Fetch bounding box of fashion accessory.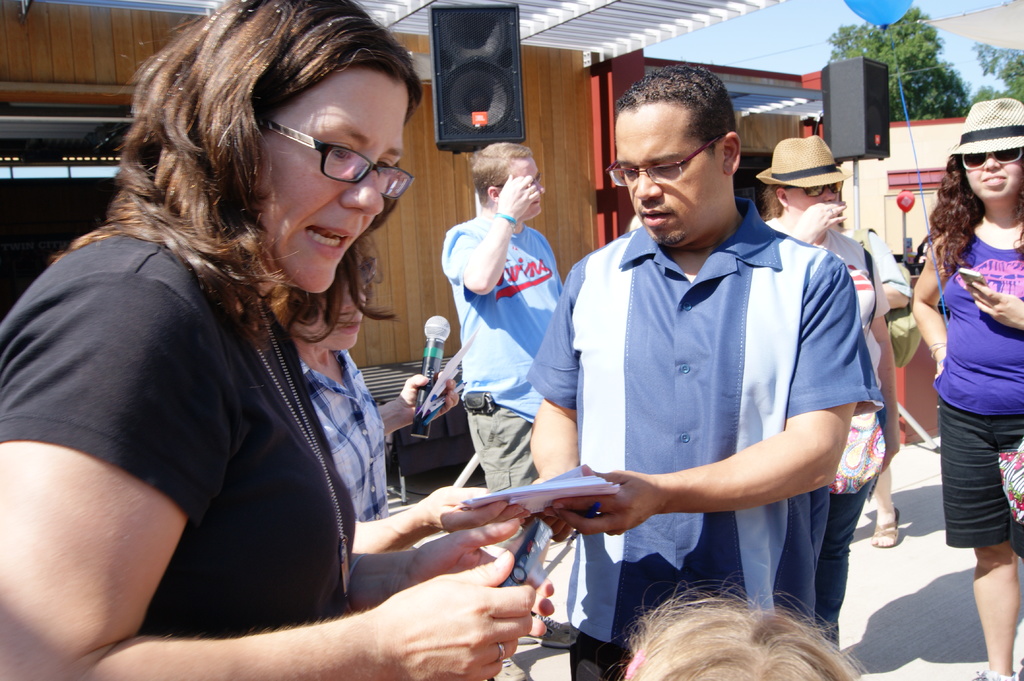
Bbox: select_region(497, 641, 506, 663).
